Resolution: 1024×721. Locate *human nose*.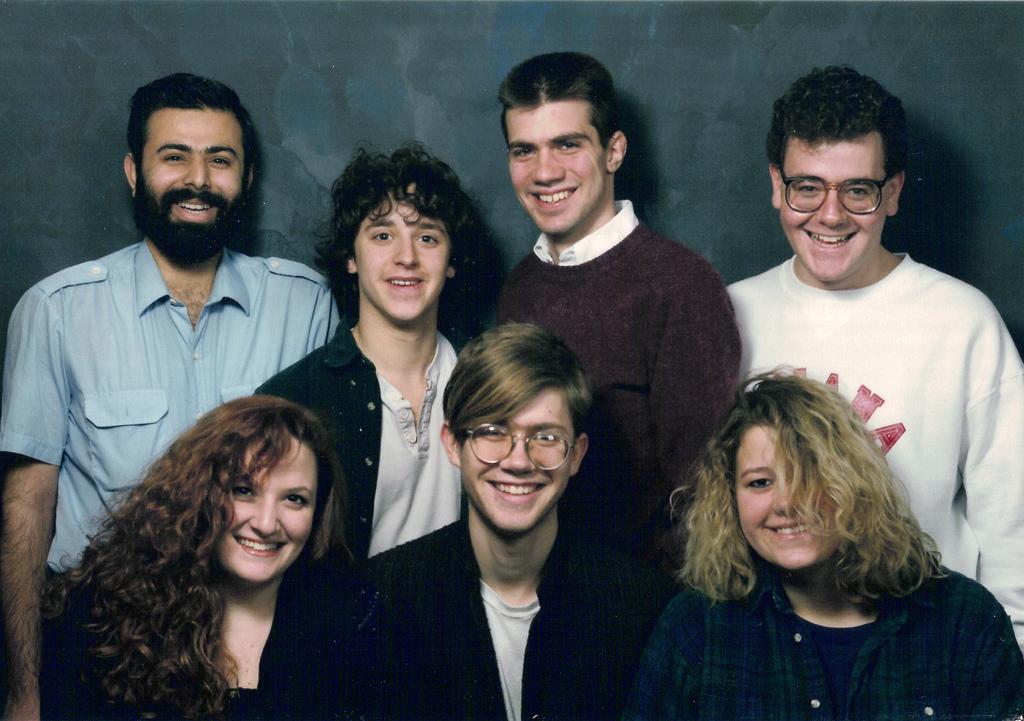
(x1=815, y1=182, x2=848, y2=233).
